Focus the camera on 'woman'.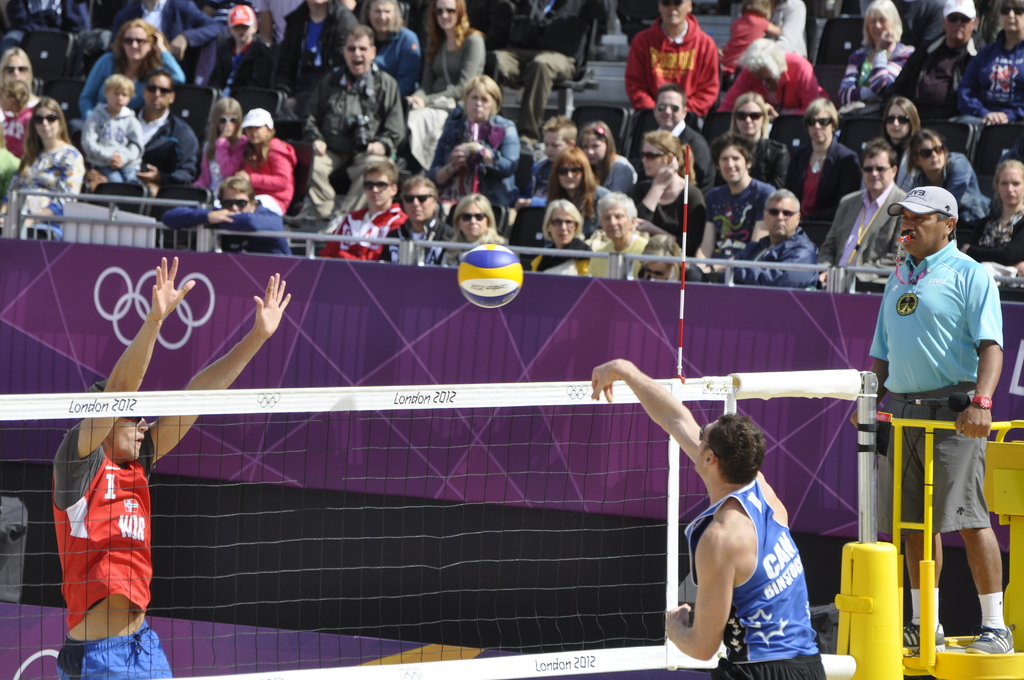
Focus region: rect(427, 71, 524, 213).
